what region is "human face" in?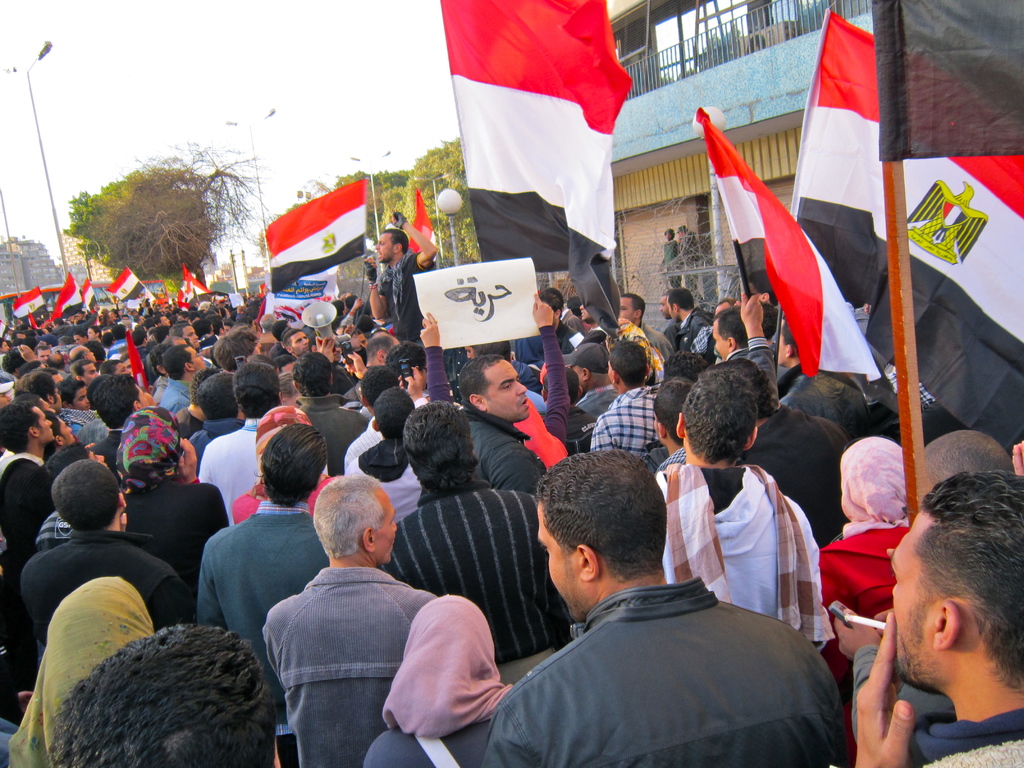
(670, 301, 674, 323).
